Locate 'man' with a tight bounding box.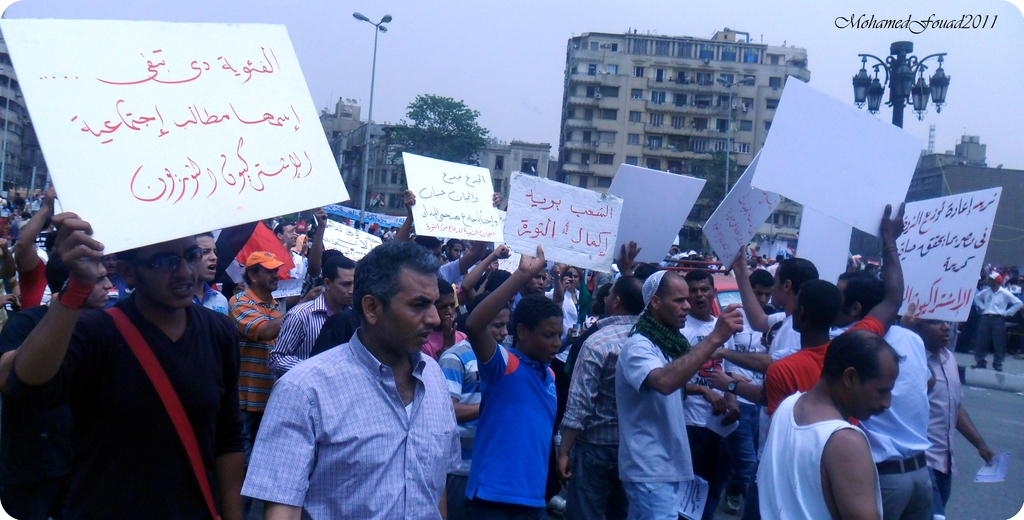
Rect(0, 255, 113, 385).
